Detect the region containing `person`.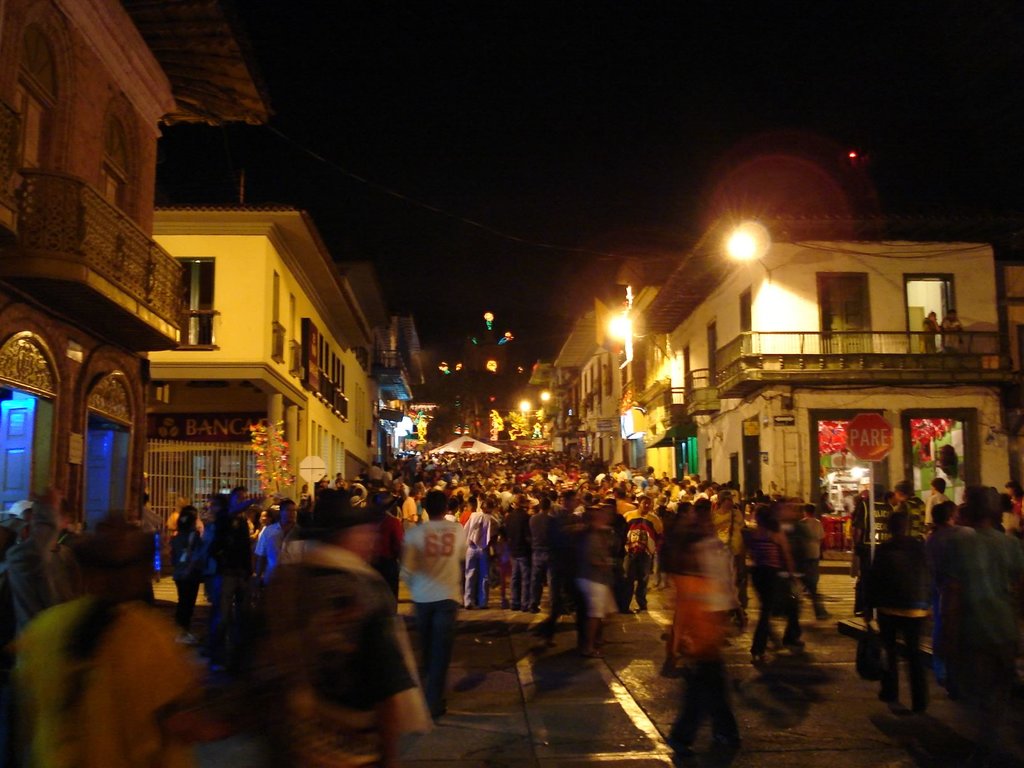
(528, 499, 552, 611).
